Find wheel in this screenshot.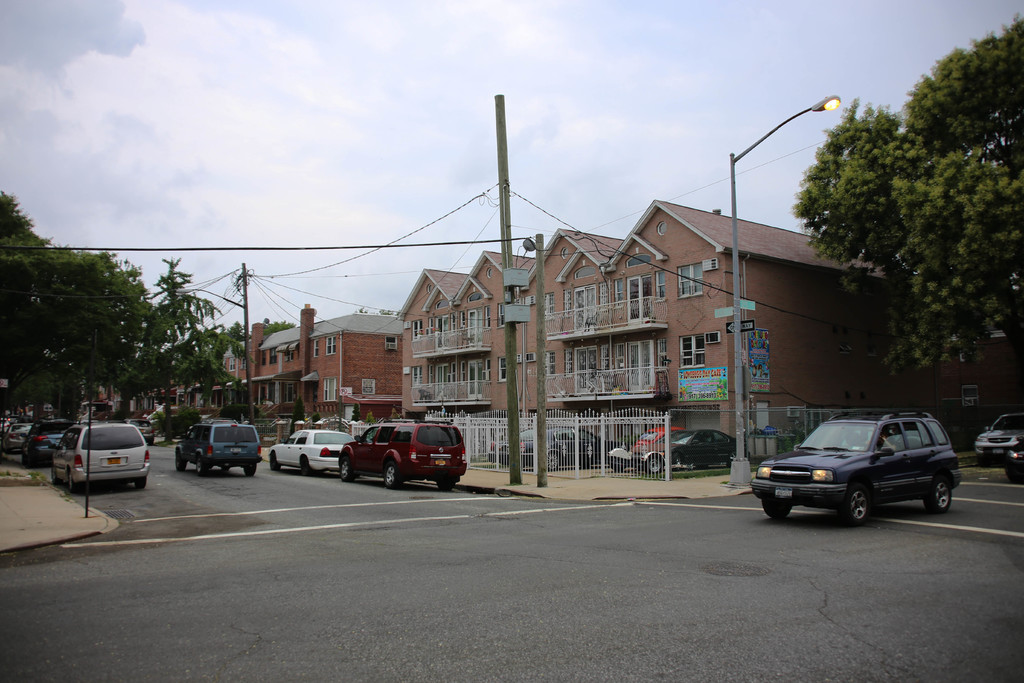
The bounding box for wheel is {"left": 646, "top": 456, "right": 664, "bottom": 475}.
